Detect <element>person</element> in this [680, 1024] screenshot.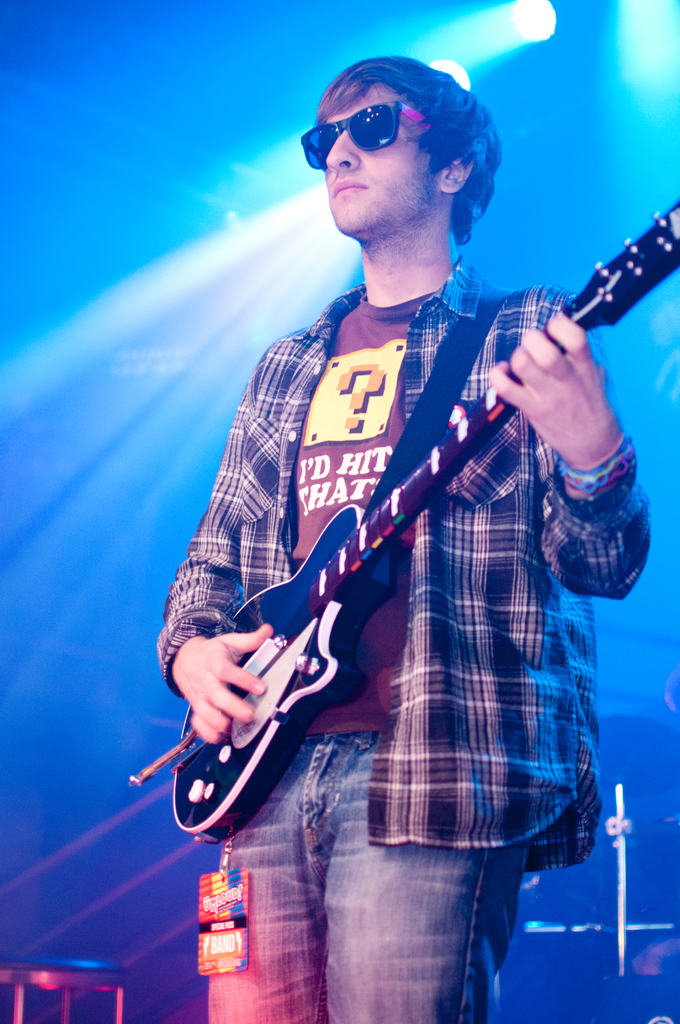
Detection: region(184, 38, 655, 1005).
